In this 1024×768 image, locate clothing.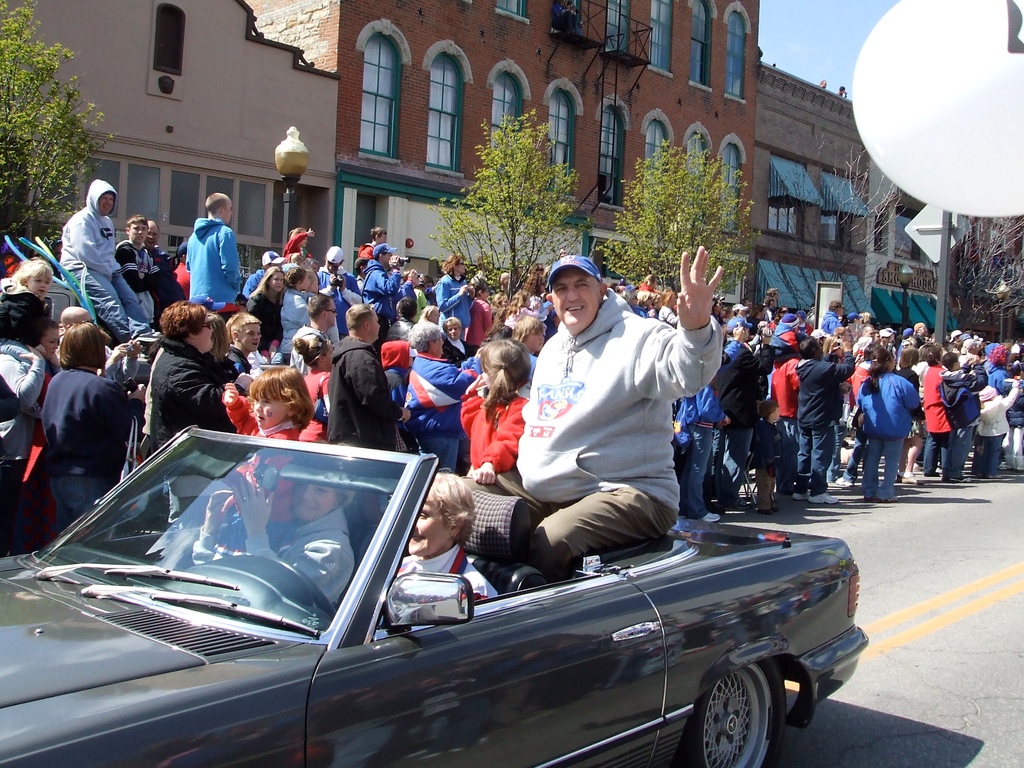
Bounding box: x1=407, y1=289, x2=422, y2=321.
